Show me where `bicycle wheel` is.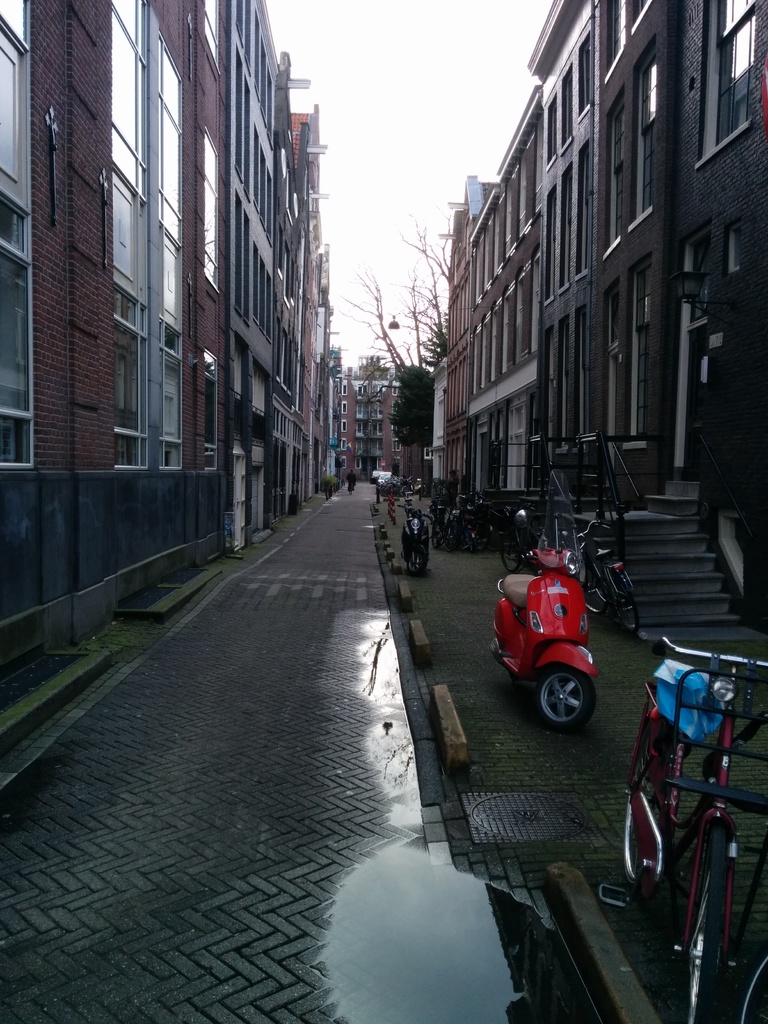
`bicycle wheel` is at (579, 558, 607, 612).
